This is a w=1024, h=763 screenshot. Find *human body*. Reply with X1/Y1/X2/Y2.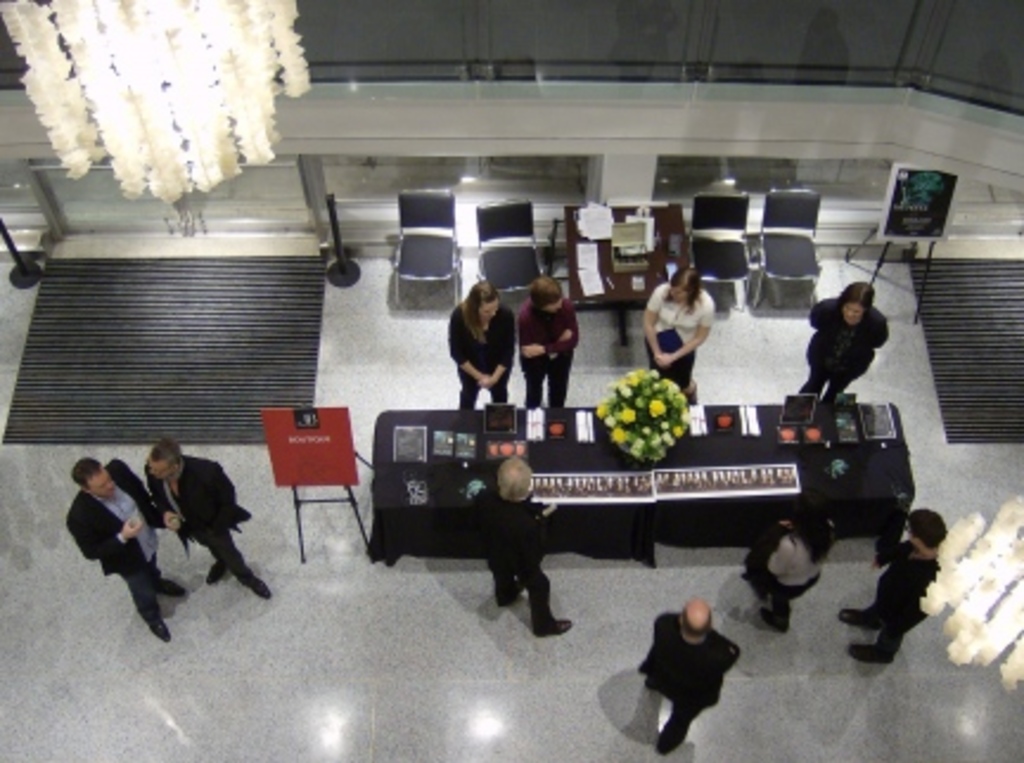
137/429/280/607.
